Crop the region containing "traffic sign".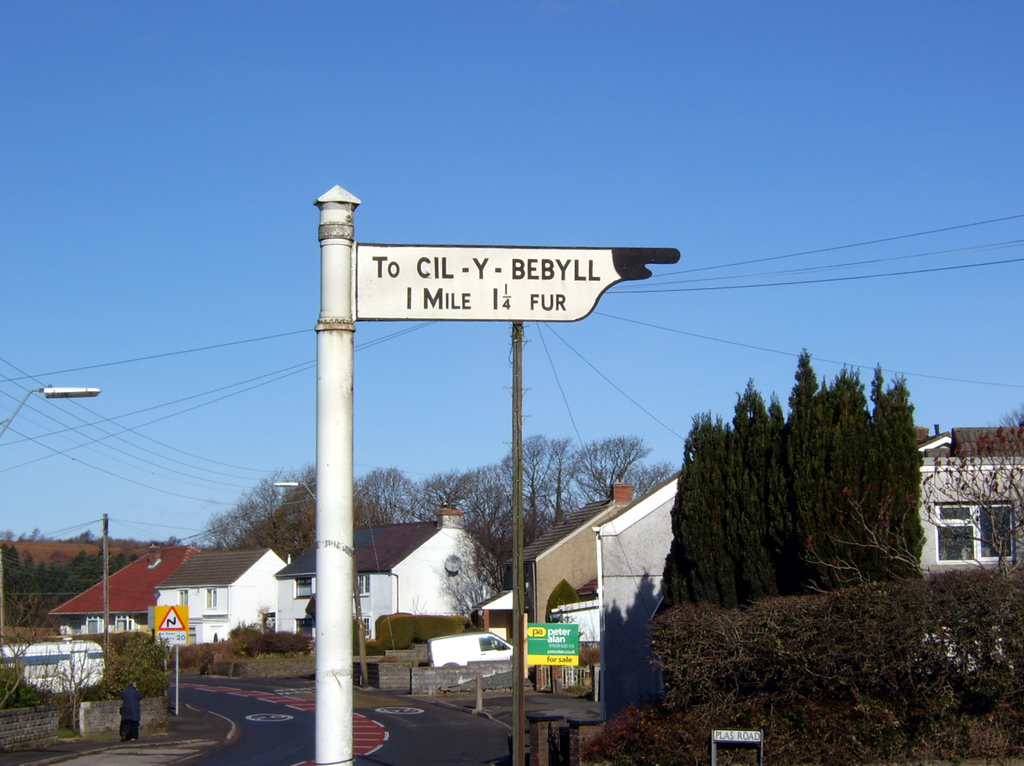
Crop region: detection(151, 603, 191, 646).
